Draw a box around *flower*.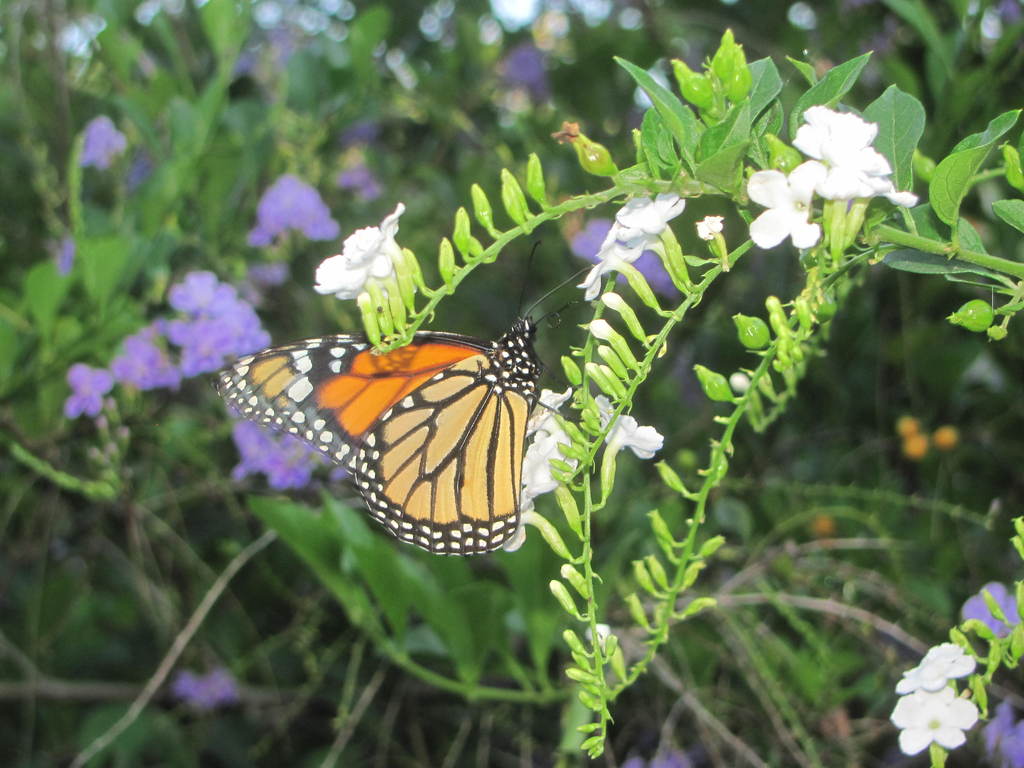
pyautogui.locateOnScreen(244, 169, 340, 253).
